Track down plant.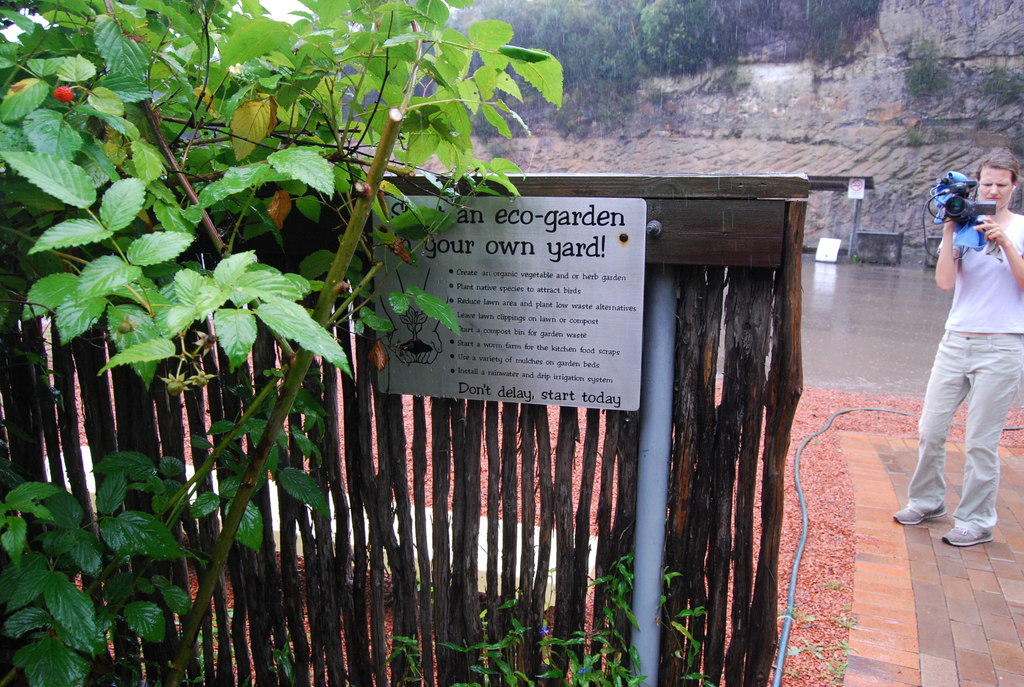
Tracked to l=774, t=606, r=811, b=628.
